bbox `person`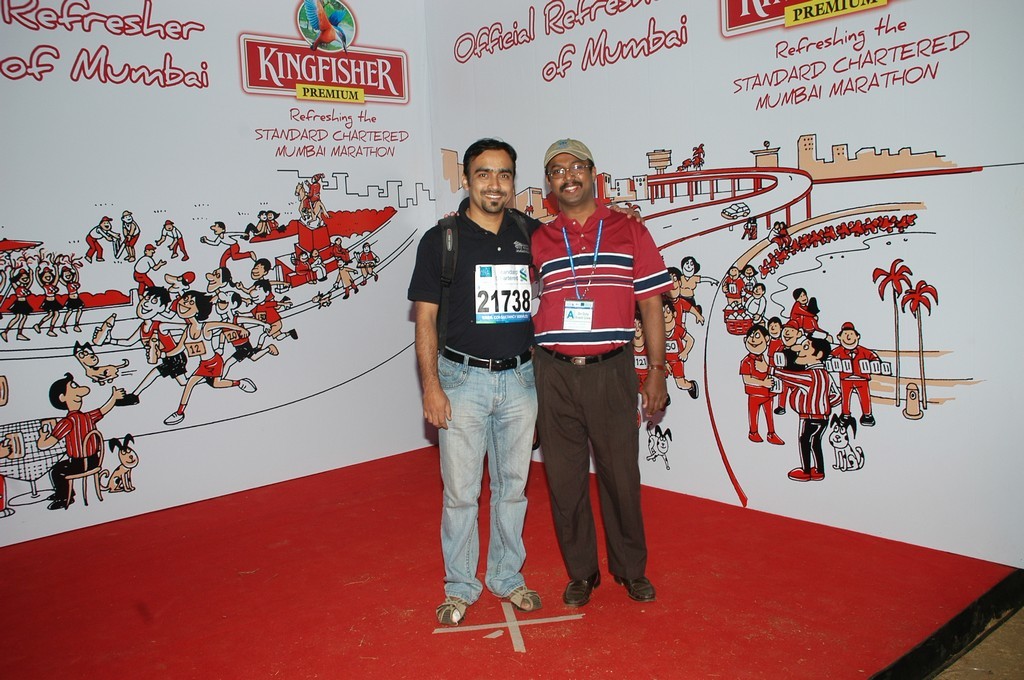
(428,135,547,638)
